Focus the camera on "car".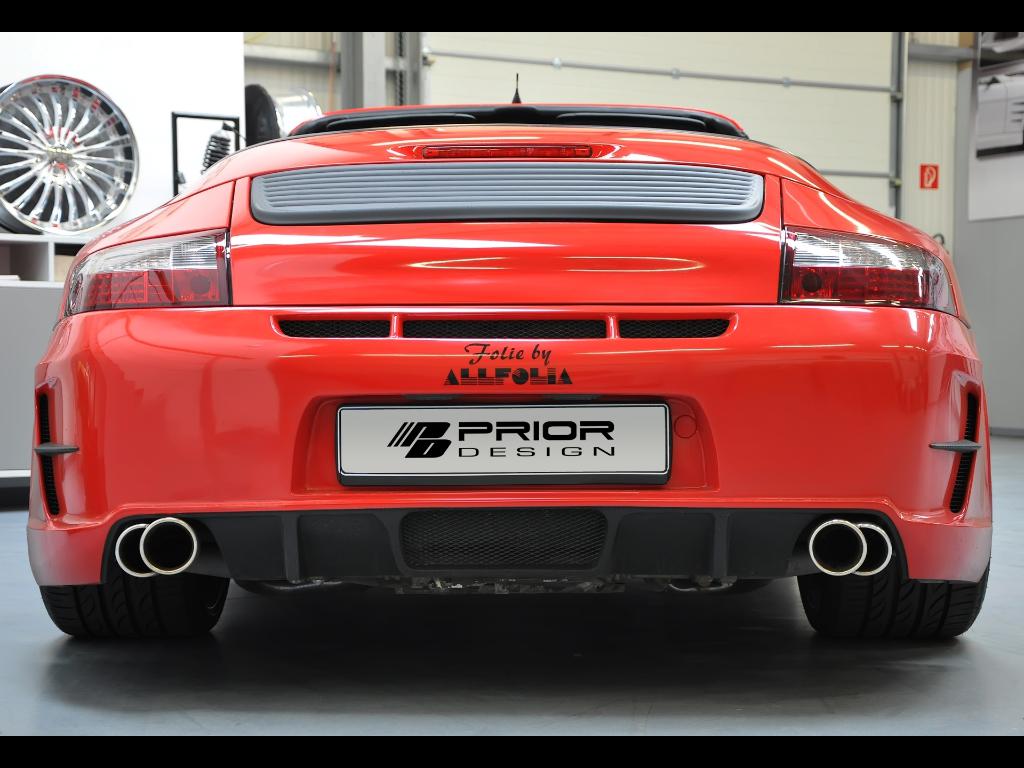
Focus region: left=28, top=72, right=992, bottom=651.
